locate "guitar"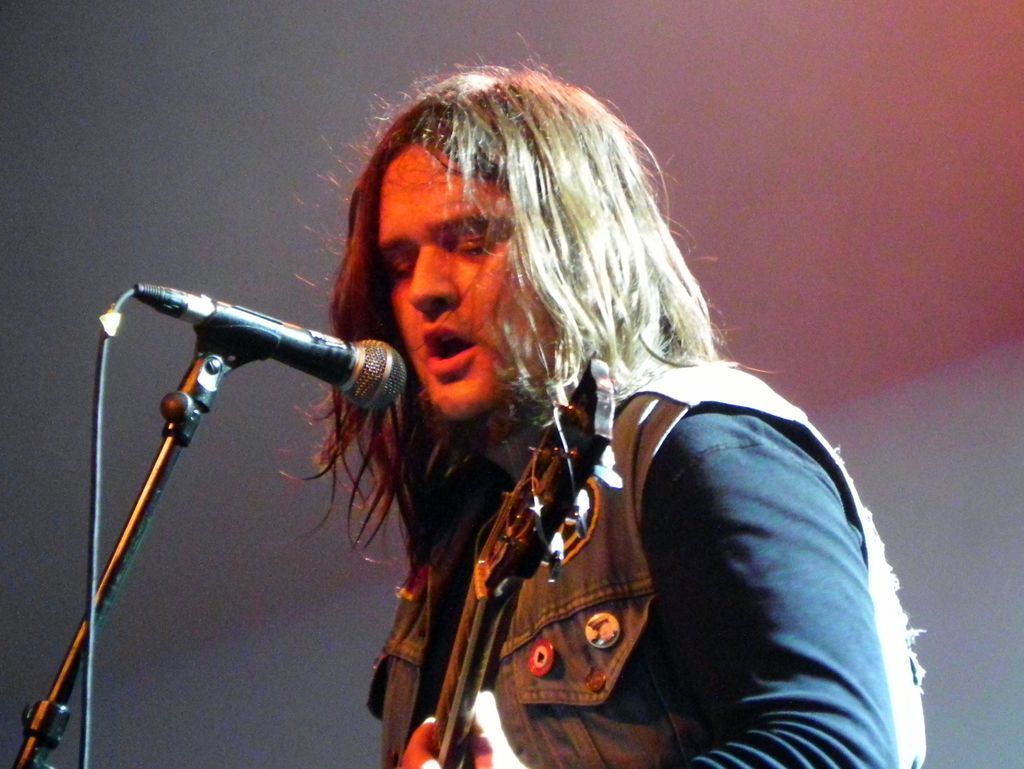
region(420, 351, 624, 768)
